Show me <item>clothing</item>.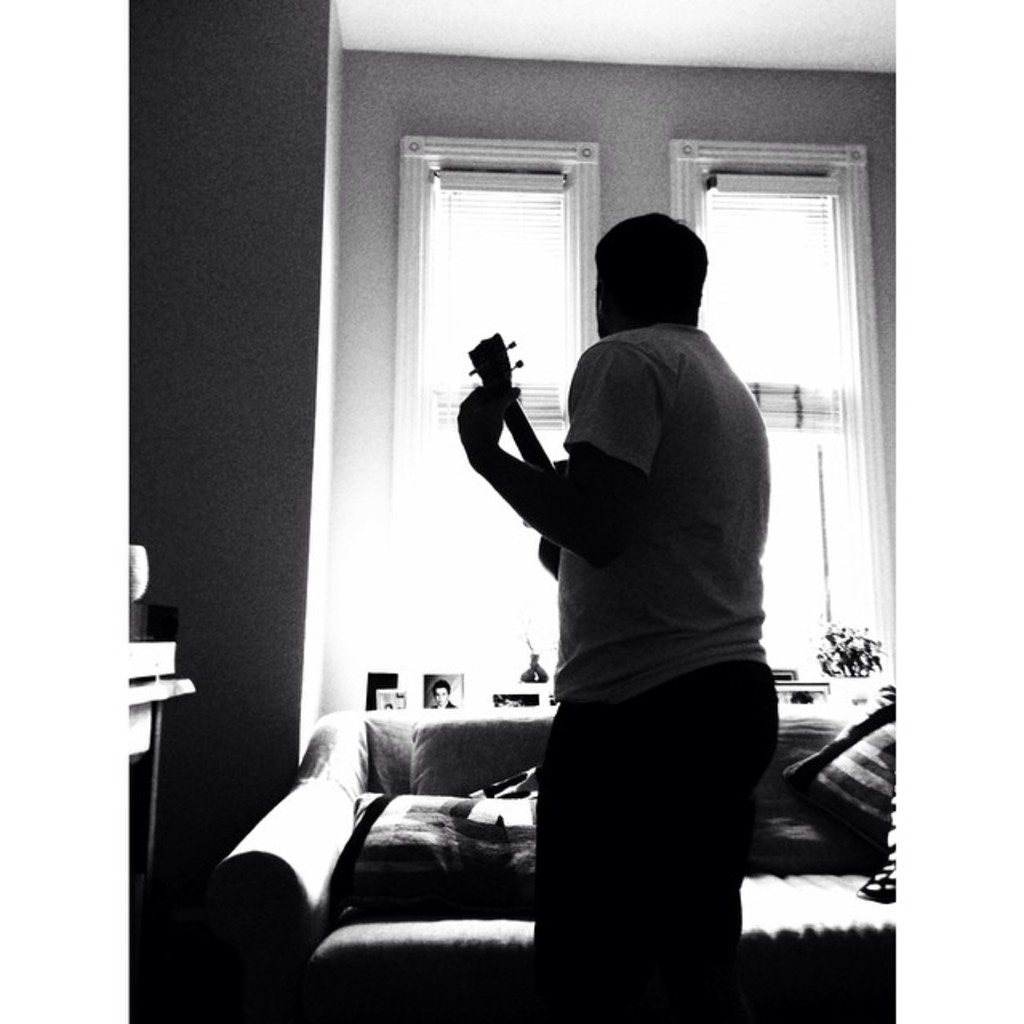
<item>clothing</item> is here: box(470, 227, 784, 939).
